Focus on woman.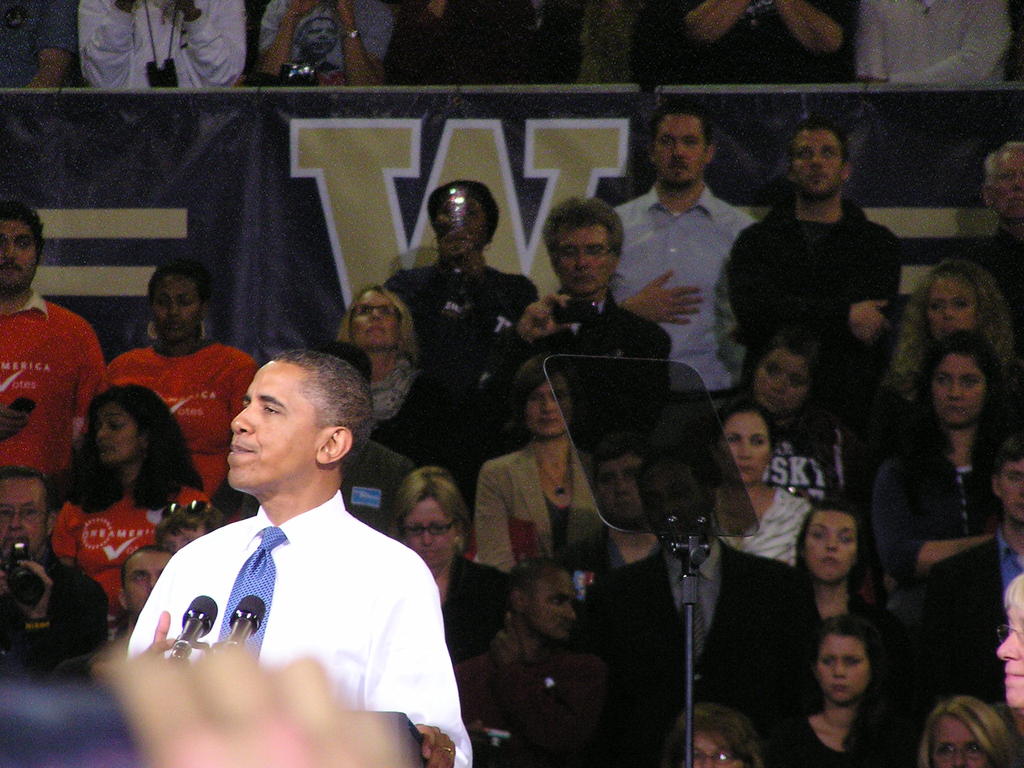
Focused at (x1=867, y1=335, x2=1023, y2=621).
